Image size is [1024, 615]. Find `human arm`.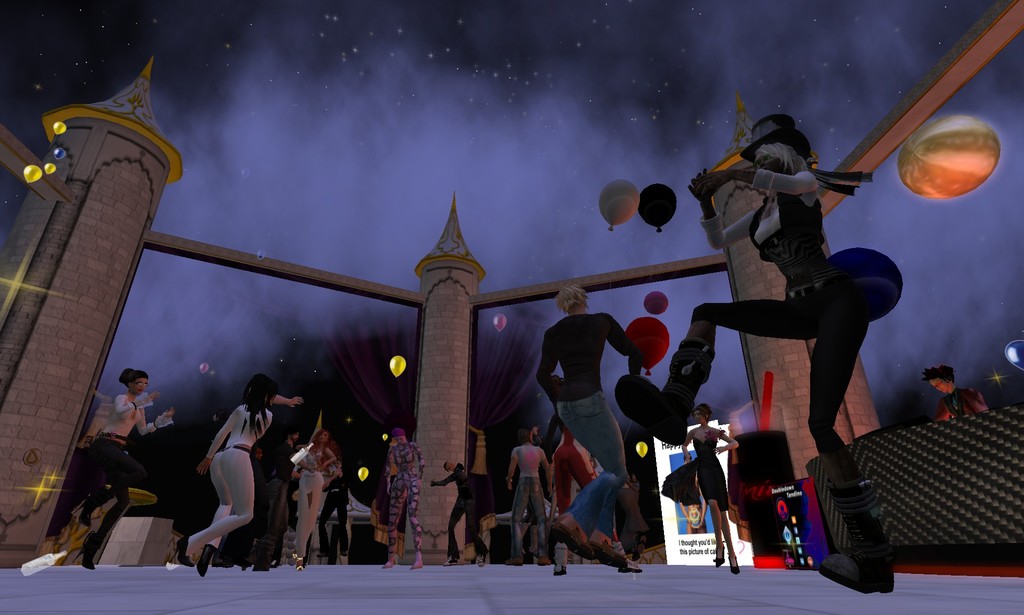
left=532, top=319, right=568, bottom=402.
